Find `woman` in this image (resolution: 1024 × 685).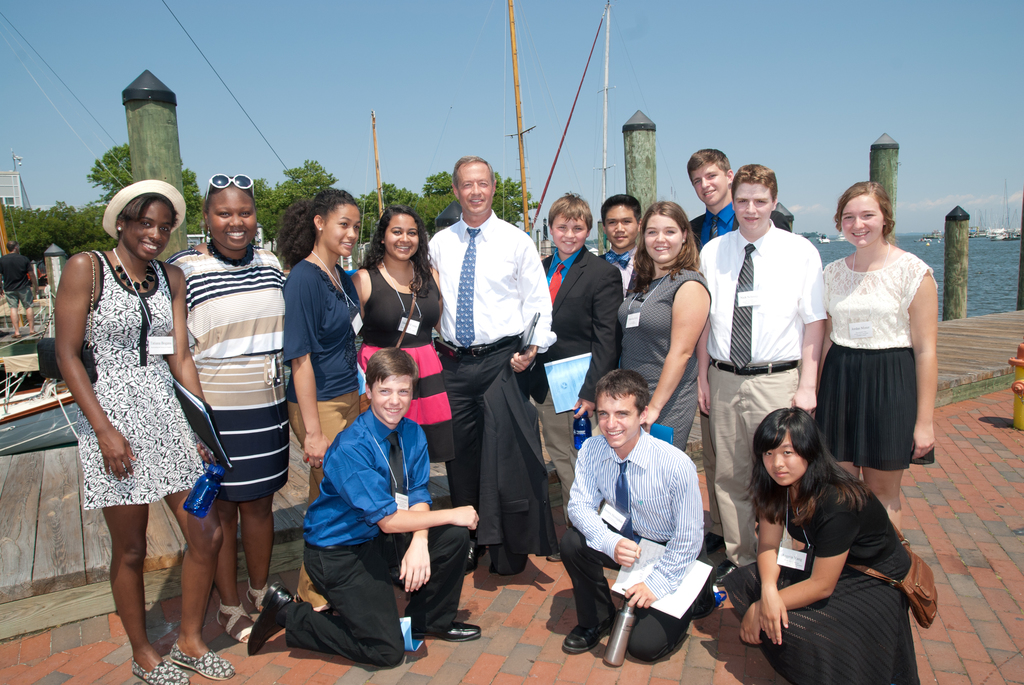
box=[153, 165, 296, 647].
